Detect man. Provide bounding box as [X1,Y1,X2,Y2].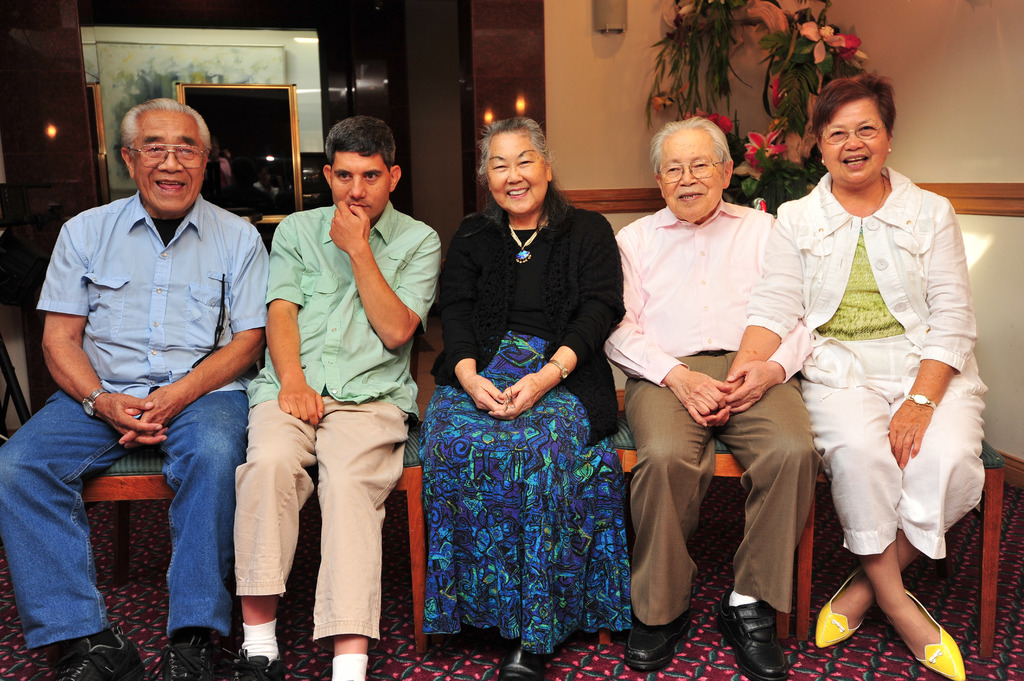
[227,107,447,680].
